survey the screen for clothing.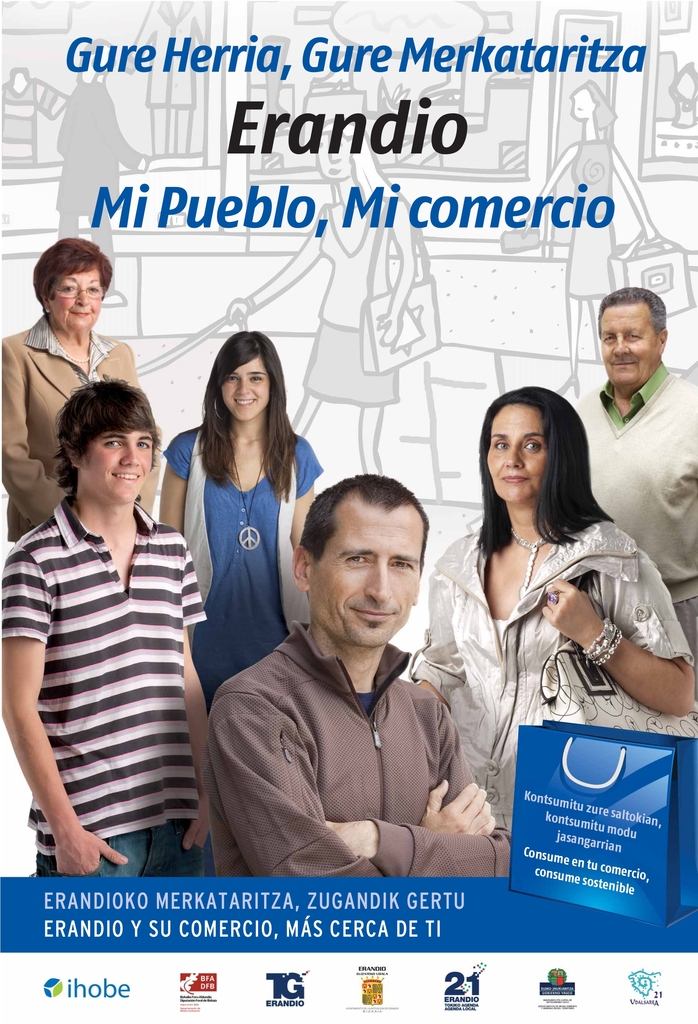
Survey found: rect(4, 507, 209, 853).
